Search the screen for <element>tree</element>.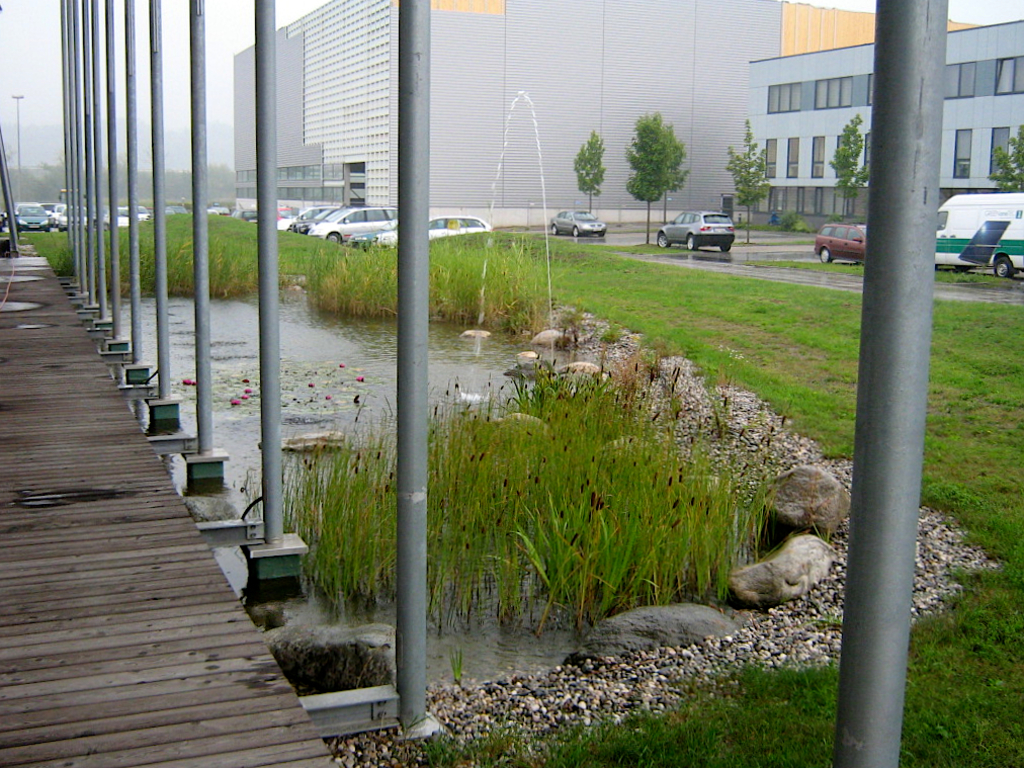
Found at box=[828, 105, 879, 231].
